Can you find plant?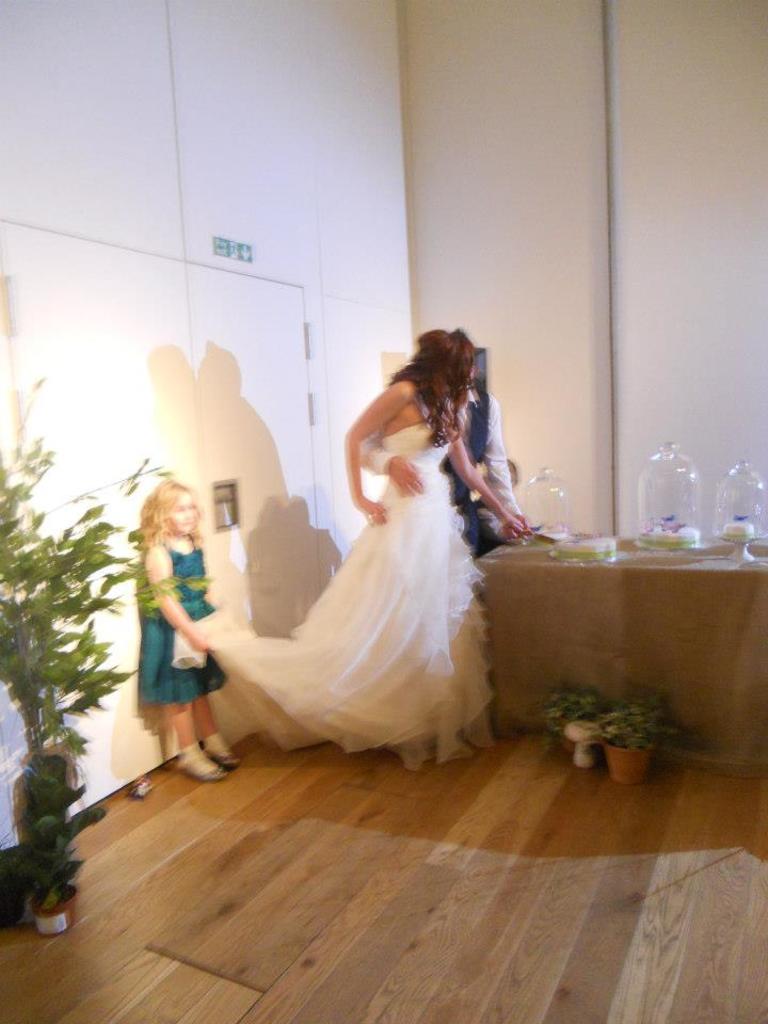
Yes, bounding box: bbox(541, 681, 610, 749).
